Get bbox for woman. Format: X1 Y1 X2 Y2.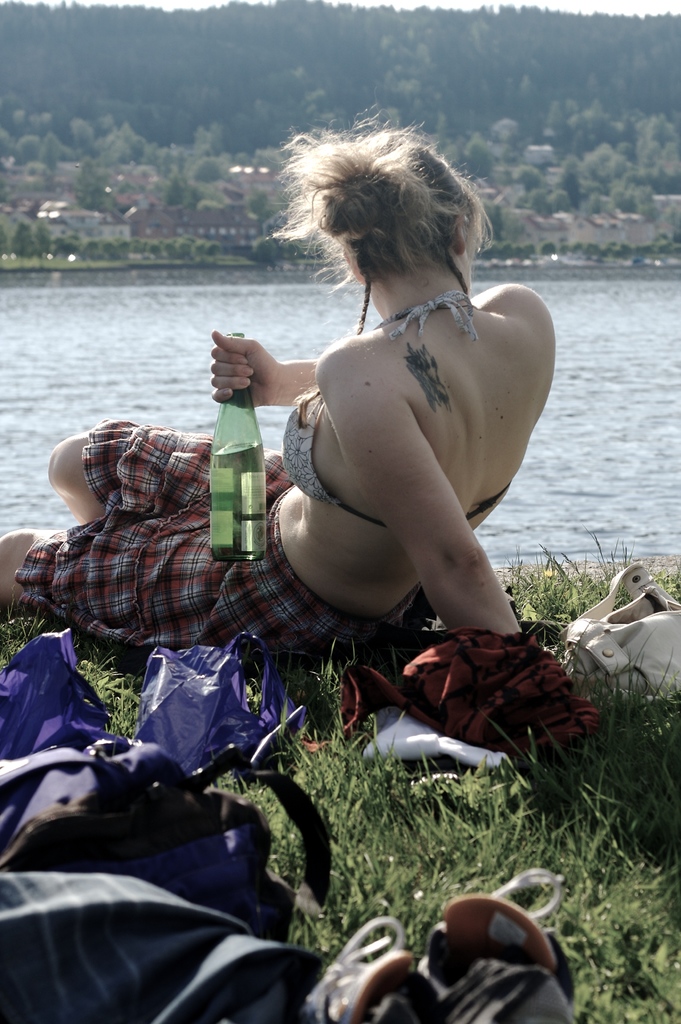
0 95 557 676.
